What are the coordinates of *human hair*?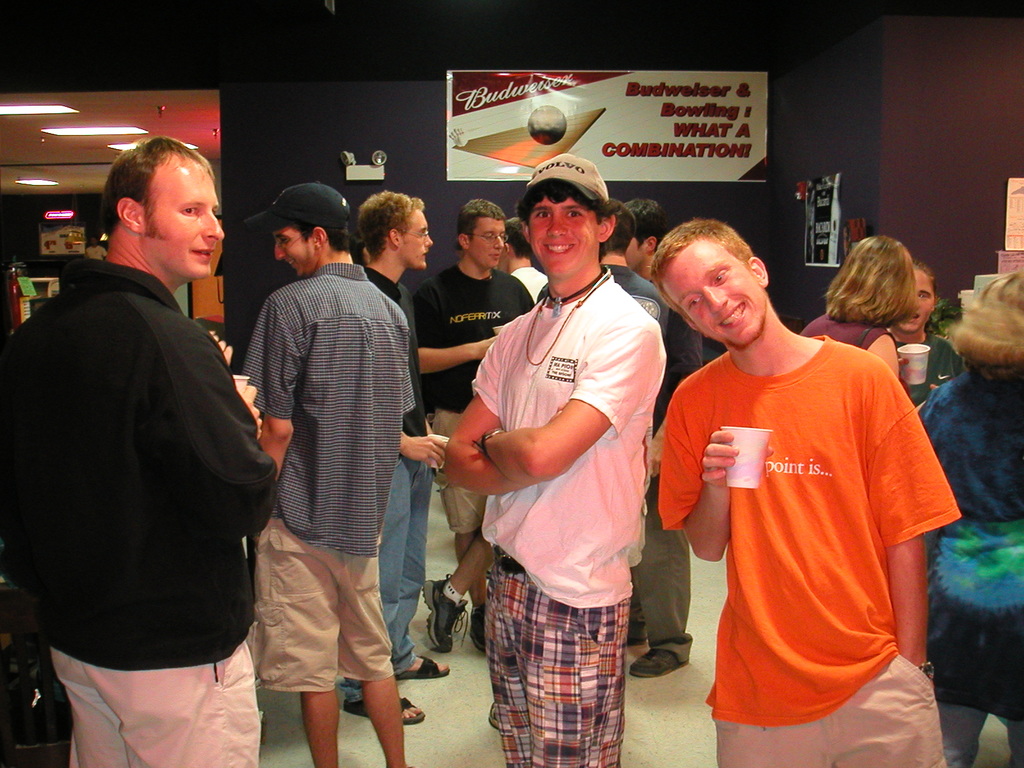
box=[355, 188, 426, 263].
